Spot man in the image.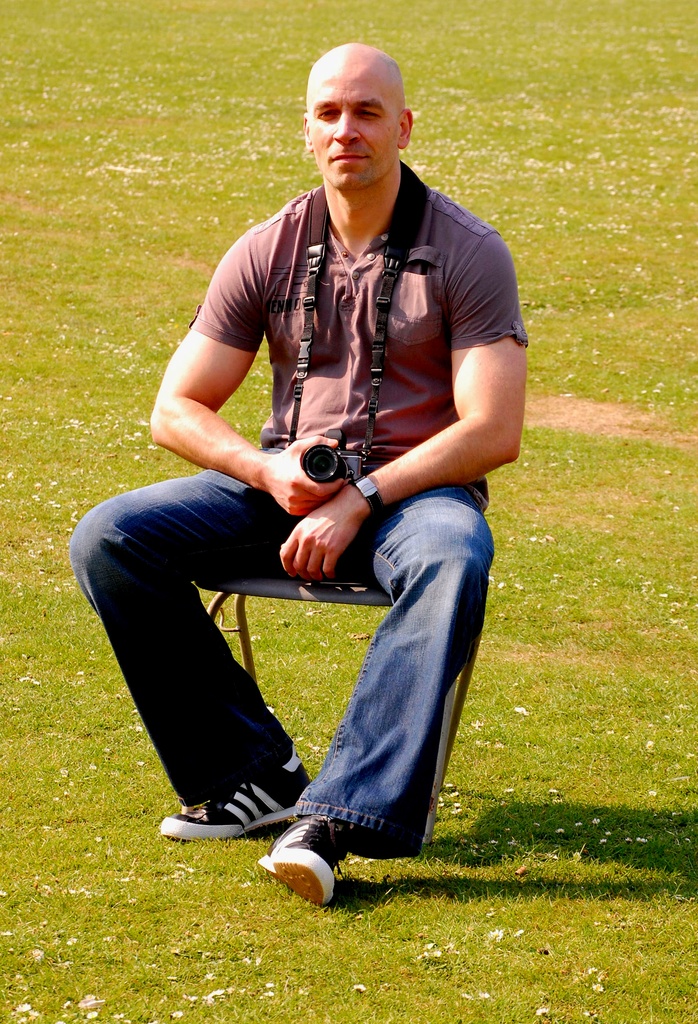
man found at crop(59, 37, 540, 911).
